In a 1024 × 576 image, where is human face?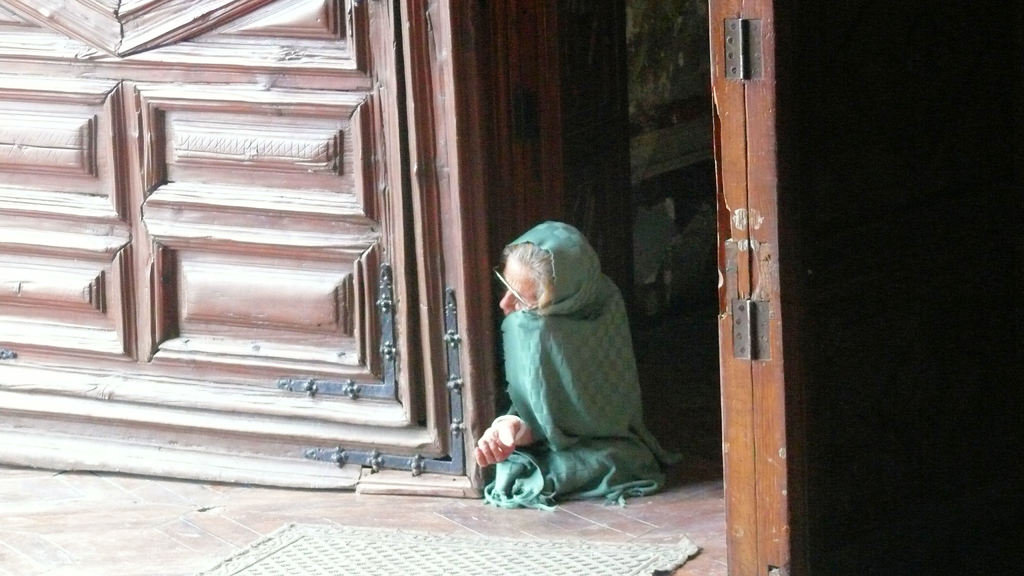
crop(497, 257, 541, 317).
